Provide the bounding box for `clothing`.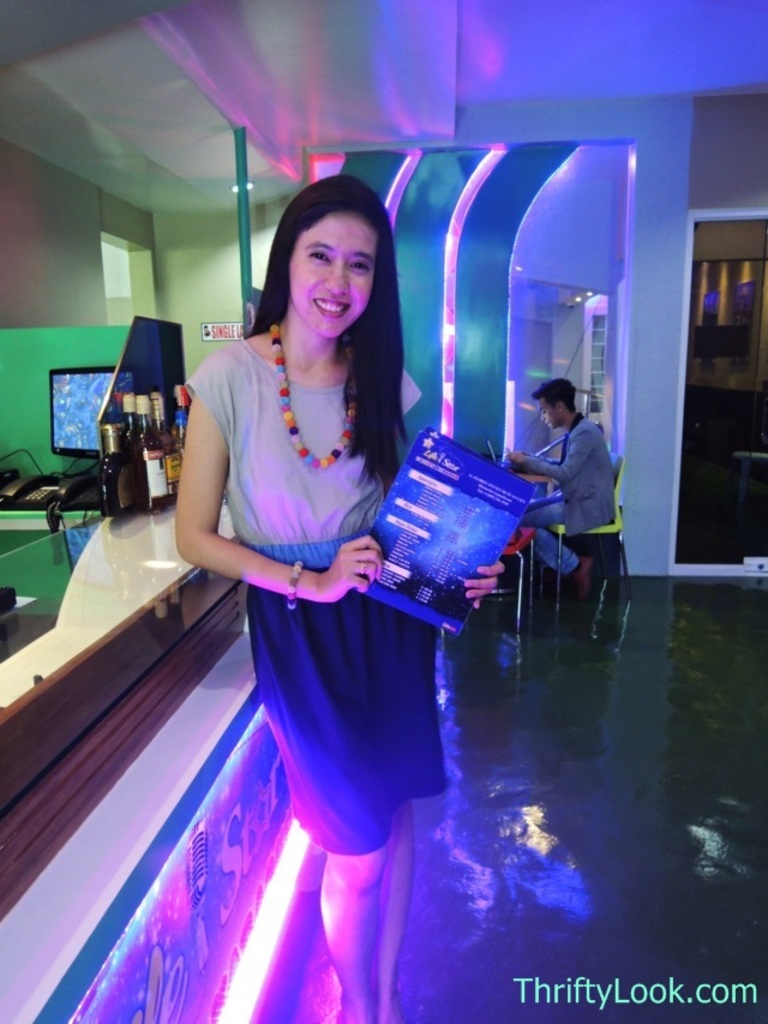
crop(179, 324, 450, 862).
